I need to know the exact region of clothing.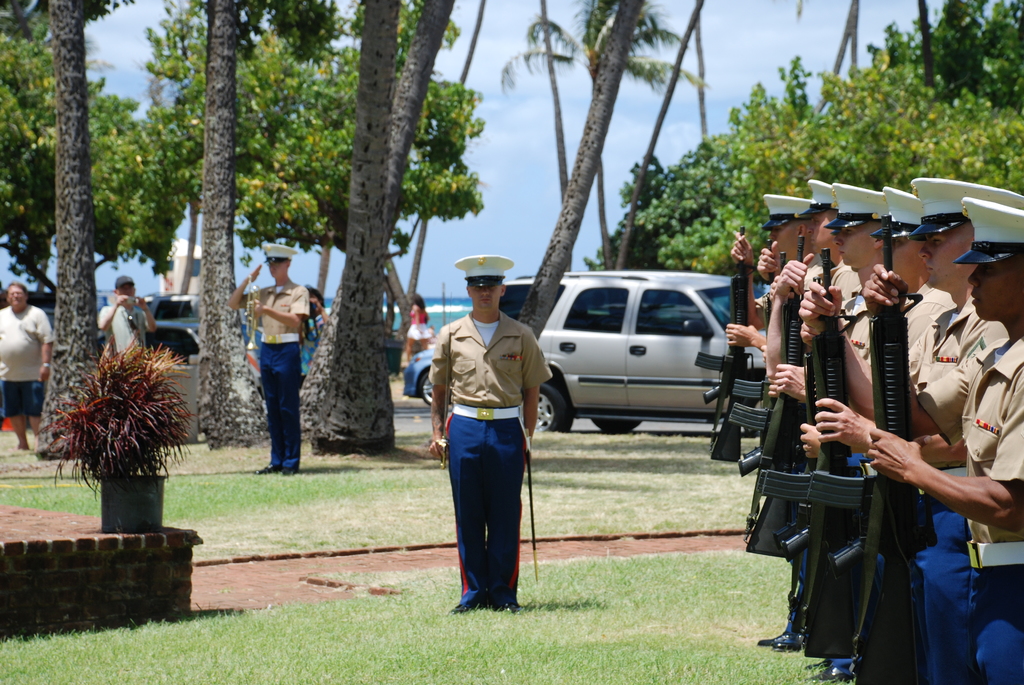
Region: Rect(302, 301, 322, 373).
